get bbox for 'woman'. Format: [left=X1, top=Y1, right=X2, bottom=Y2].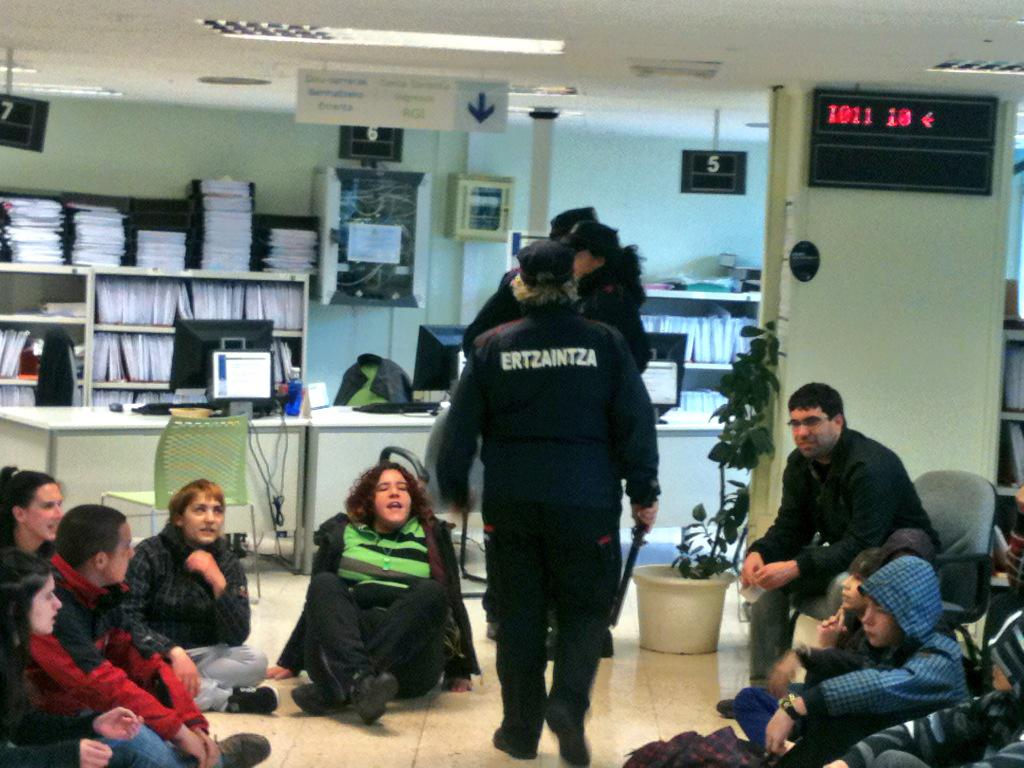
[left=0, top=464, right=63, bottom=577].
